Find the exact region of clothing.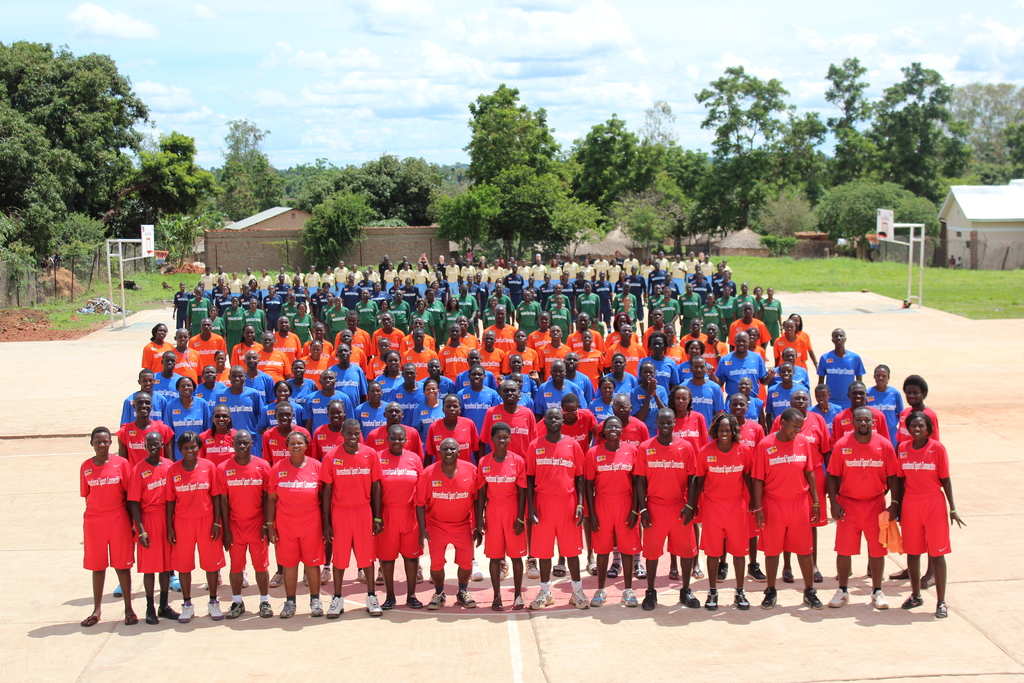
Exact region: bbox=(401, 286, 426, 306).
